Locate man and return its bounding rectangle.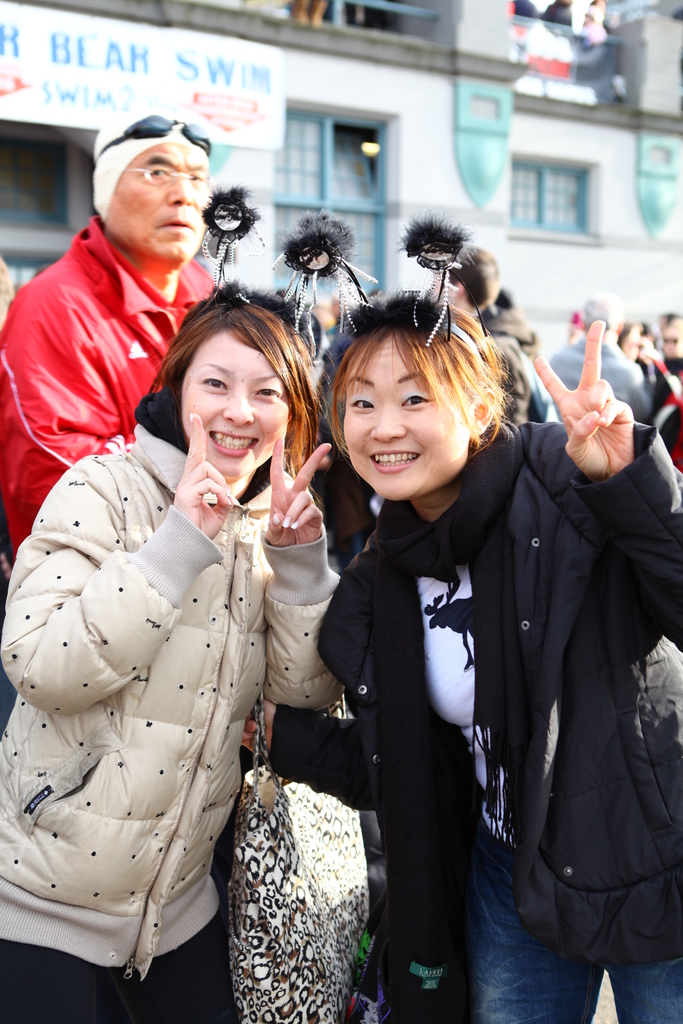
bbox=(543, 292, 652, 426).
